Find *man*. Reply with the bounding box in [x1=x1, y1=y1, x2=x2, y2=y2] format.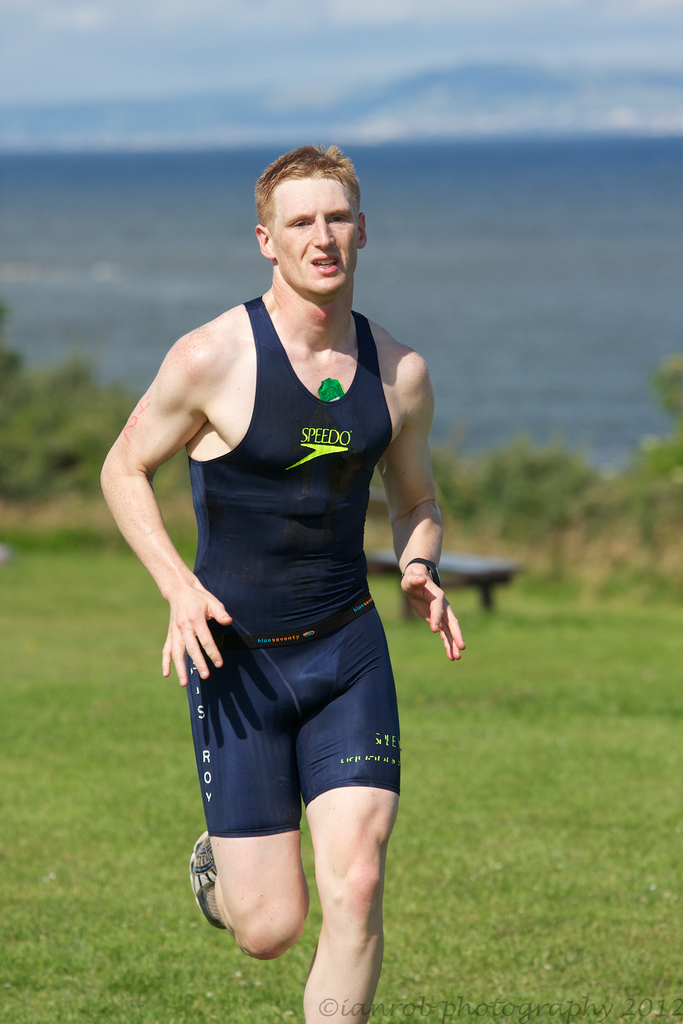
[x1=95, y1=145, x2=461, y2=1023].
